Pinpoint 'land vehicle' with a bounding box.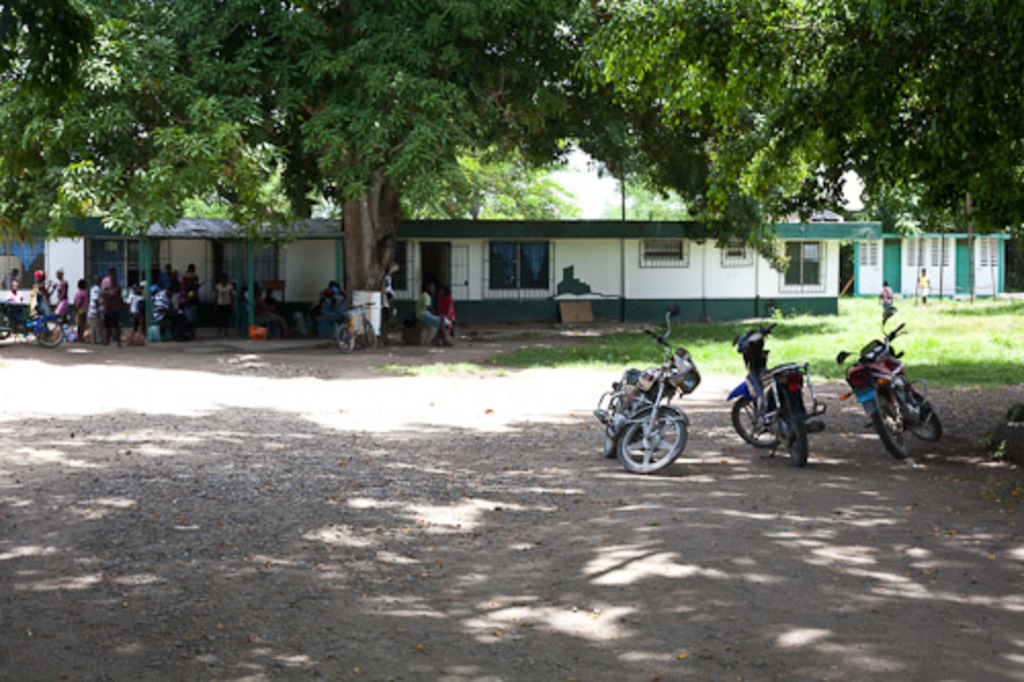
bbox=(588, 303, 700, 475).
